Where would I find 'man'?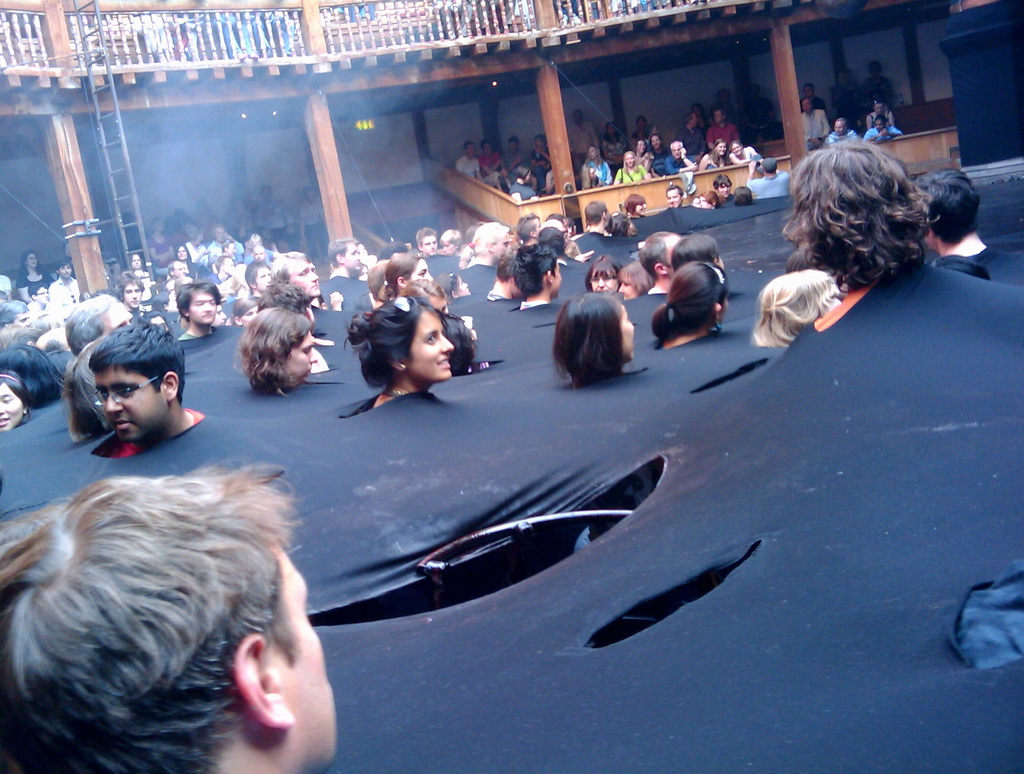
At 713 173 733 199.
